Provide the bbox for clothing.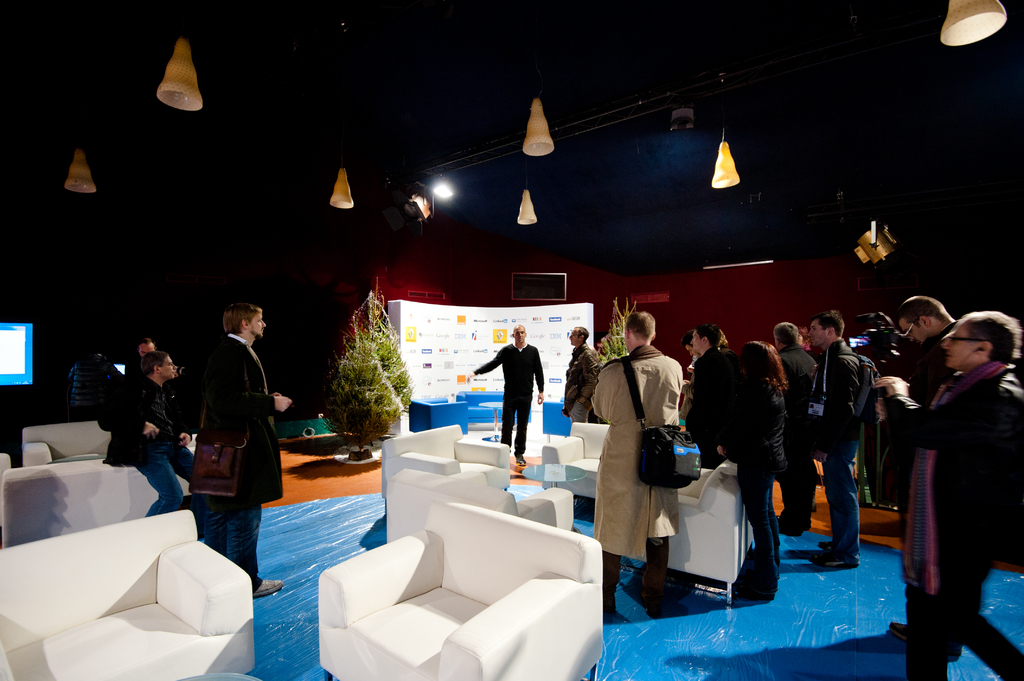
bbox(470, 323, 547, 463).
